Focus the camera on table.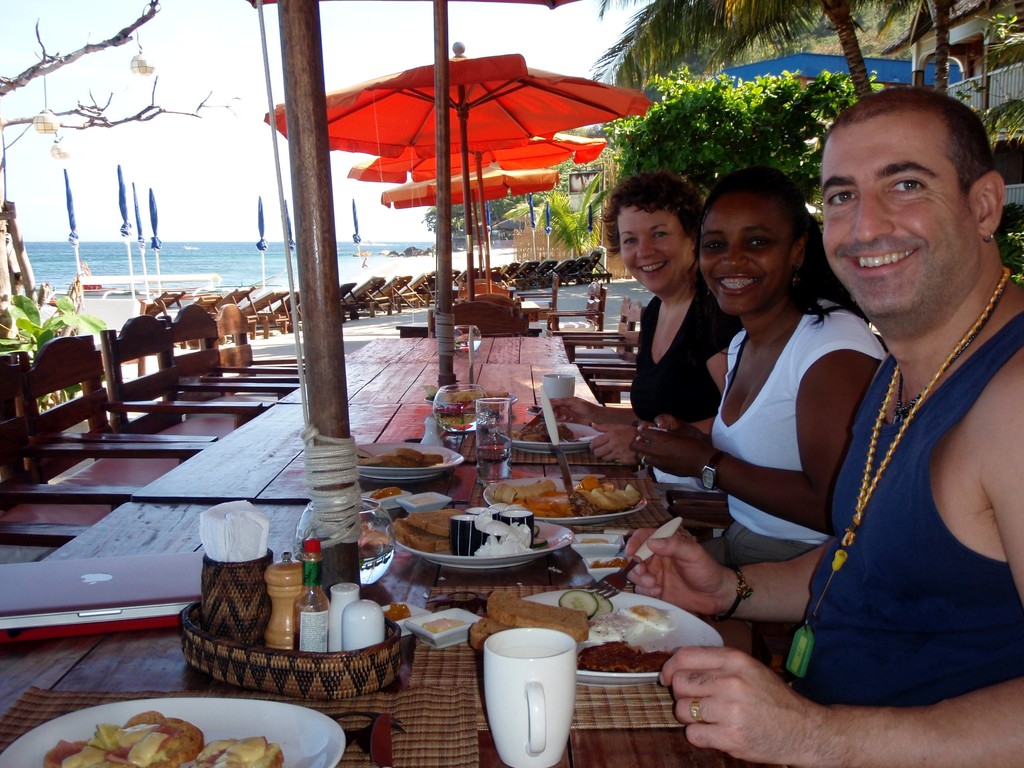
Focus region: region(344, 335, 567, 361).
